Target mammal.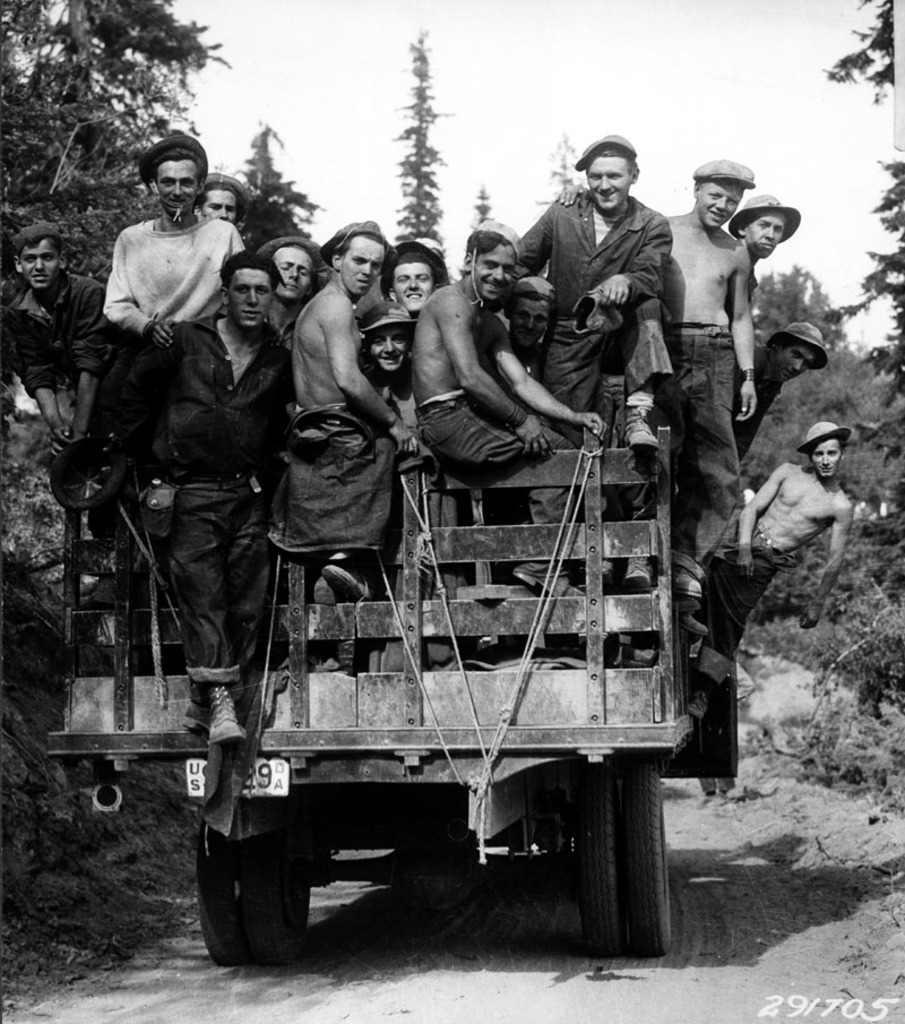
Target region: [left=693, top=413, right=859, bottom=716].
